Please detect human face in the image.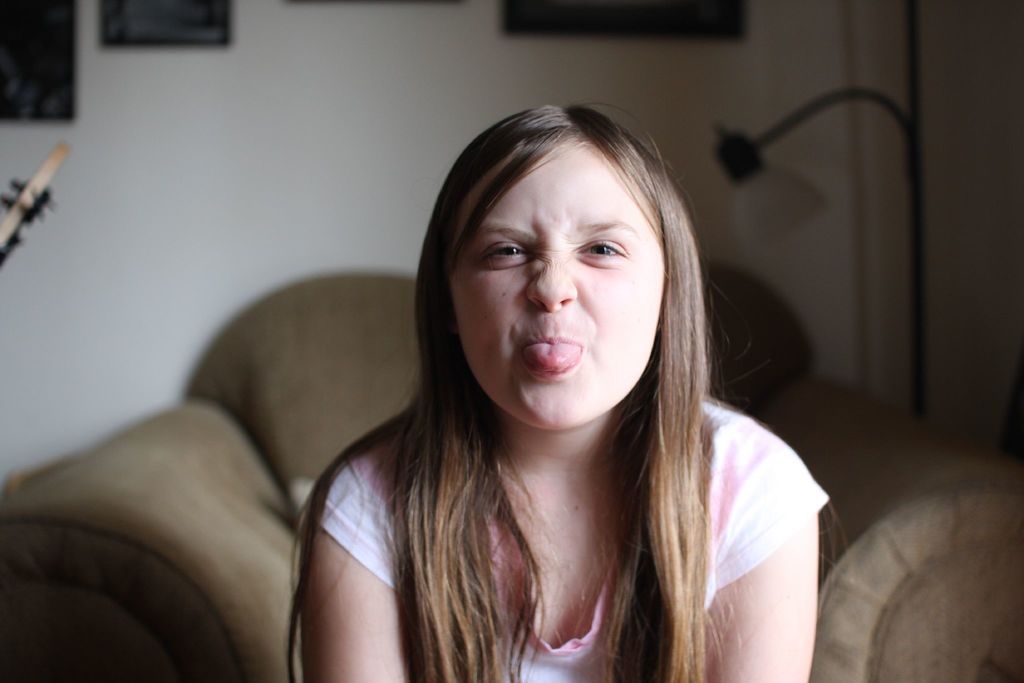
Rect(447, 145, 665, 431).
